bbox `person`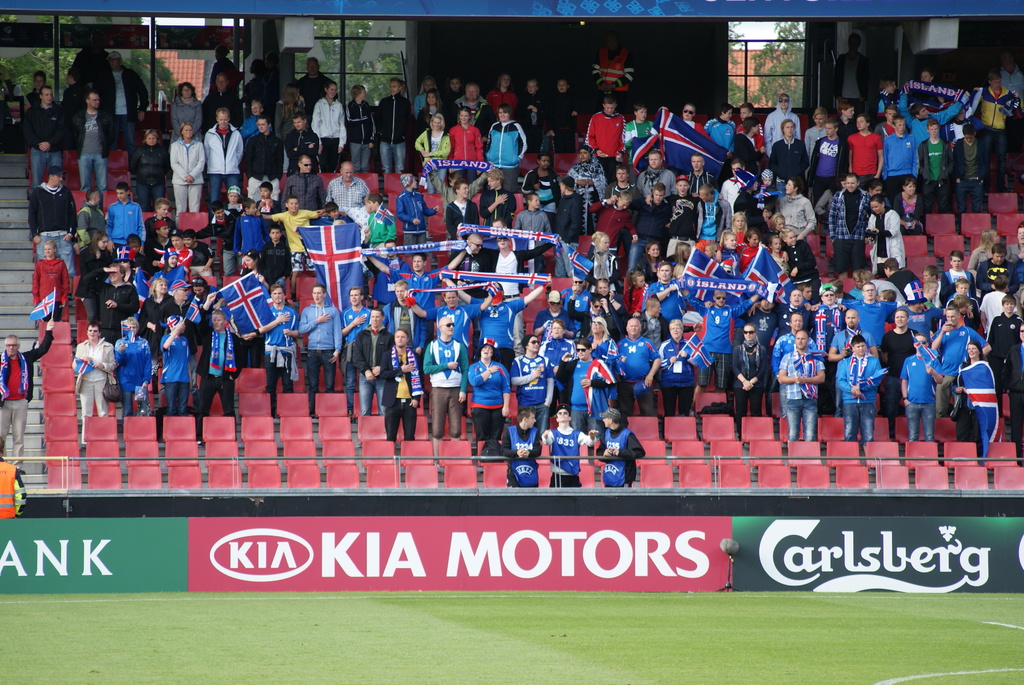
region(987, 247, 1023, 295)
